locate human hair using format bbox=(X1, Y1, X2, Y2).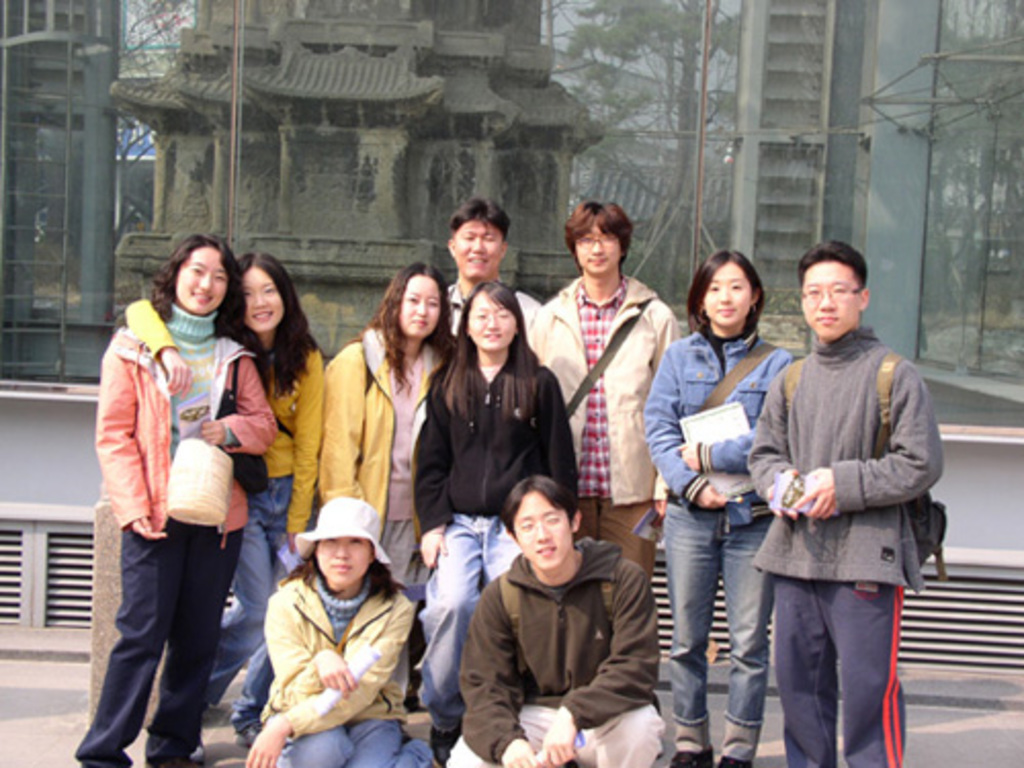
bbox=(150, 231, 250, 340).
